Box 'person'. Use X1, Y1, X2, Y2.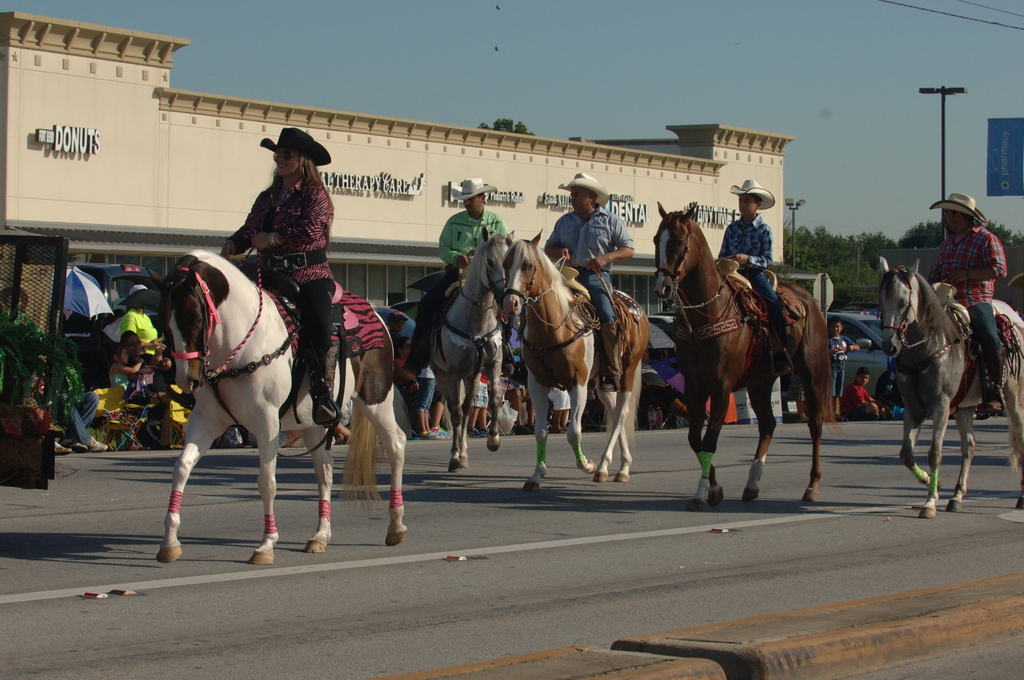
544, 175, 643, 384.
